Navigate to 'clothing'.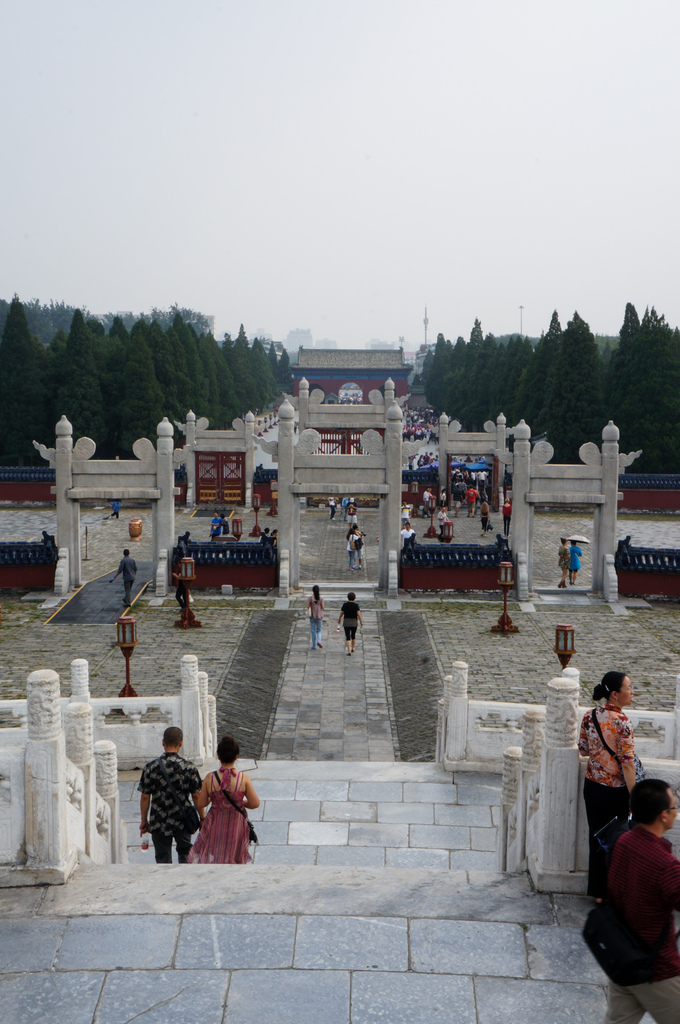
Navigation target: [left=189, top=771, right=261, bottom=868].
